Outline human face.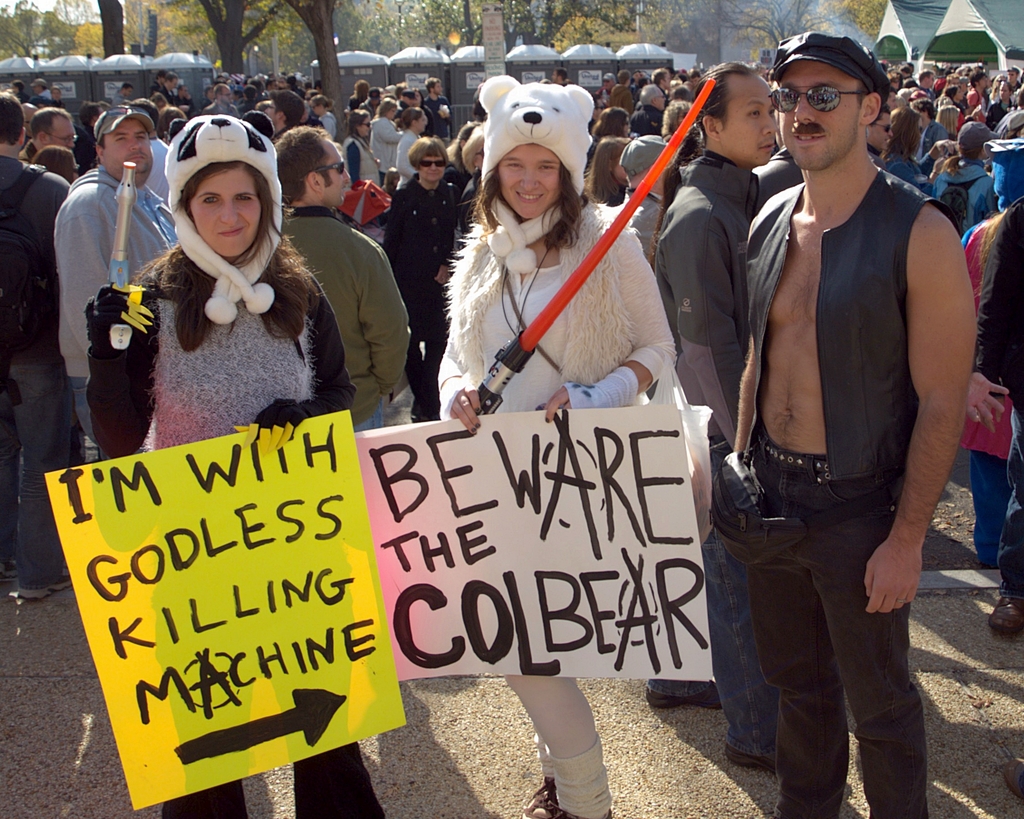
Outline: [left=323, top=139, right=351, bottom=203].
